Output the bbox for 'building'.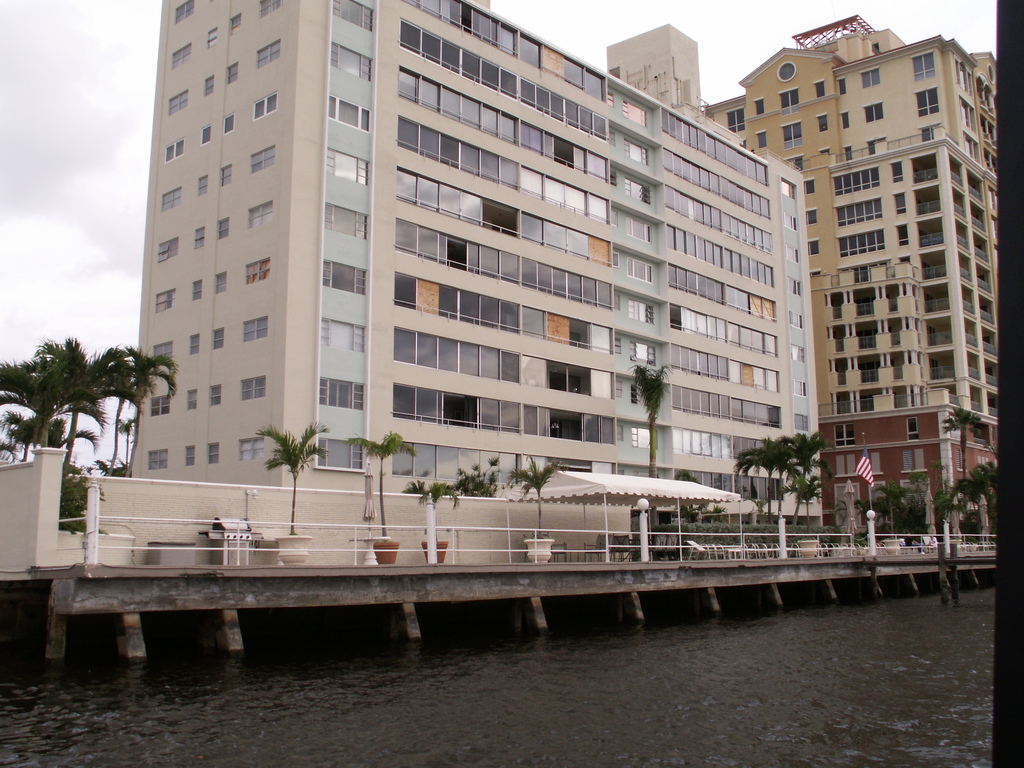
128 0 822 534.
